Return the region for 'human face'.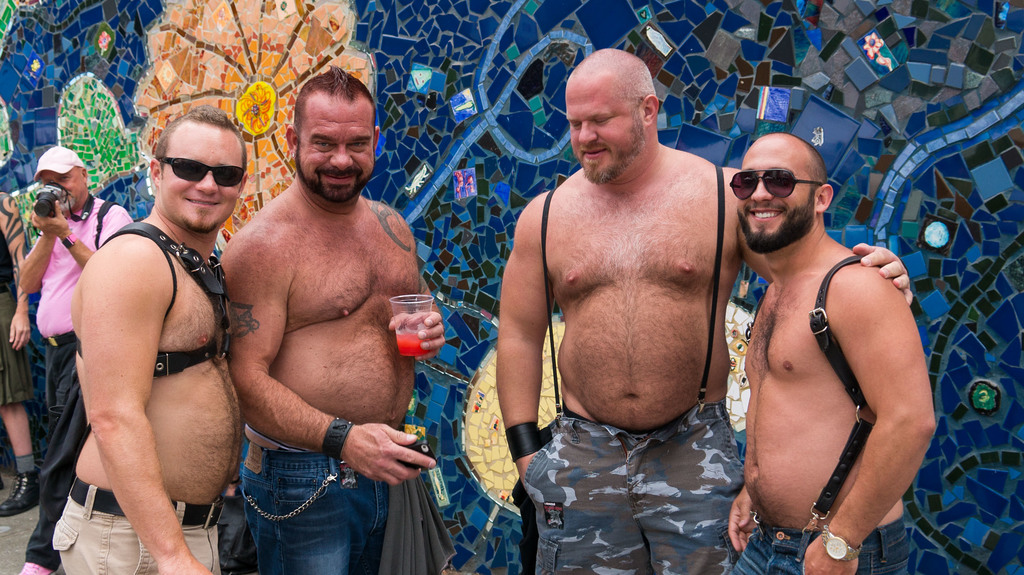
Rect(301, 98, 374, 205).
